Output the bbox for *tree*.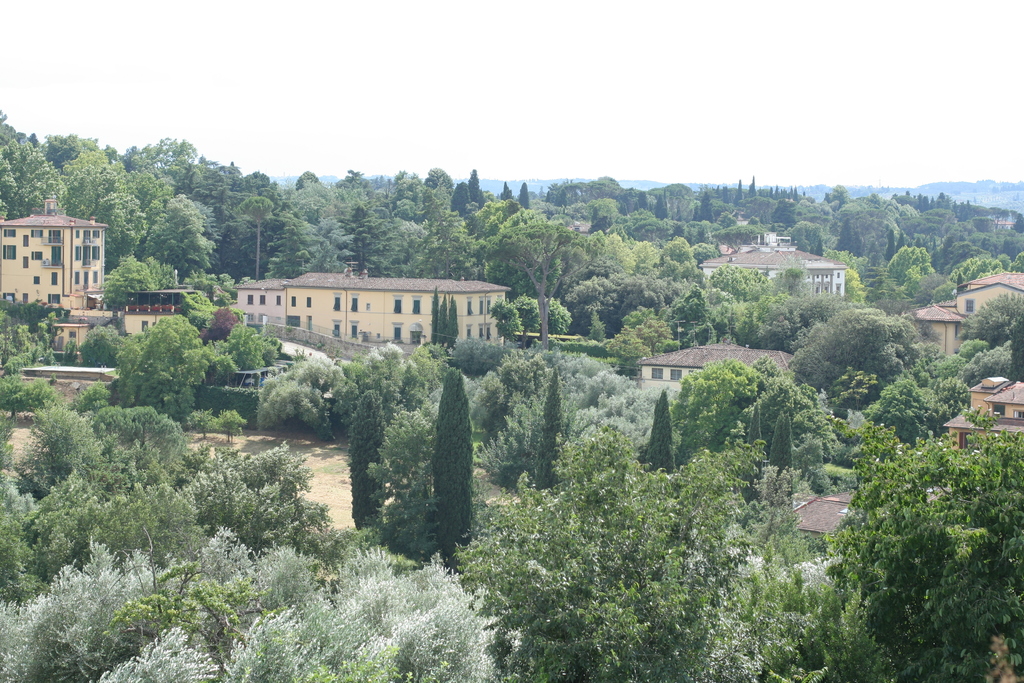
pyautogui.locateOnScreen(578, 270, 627, 311).
